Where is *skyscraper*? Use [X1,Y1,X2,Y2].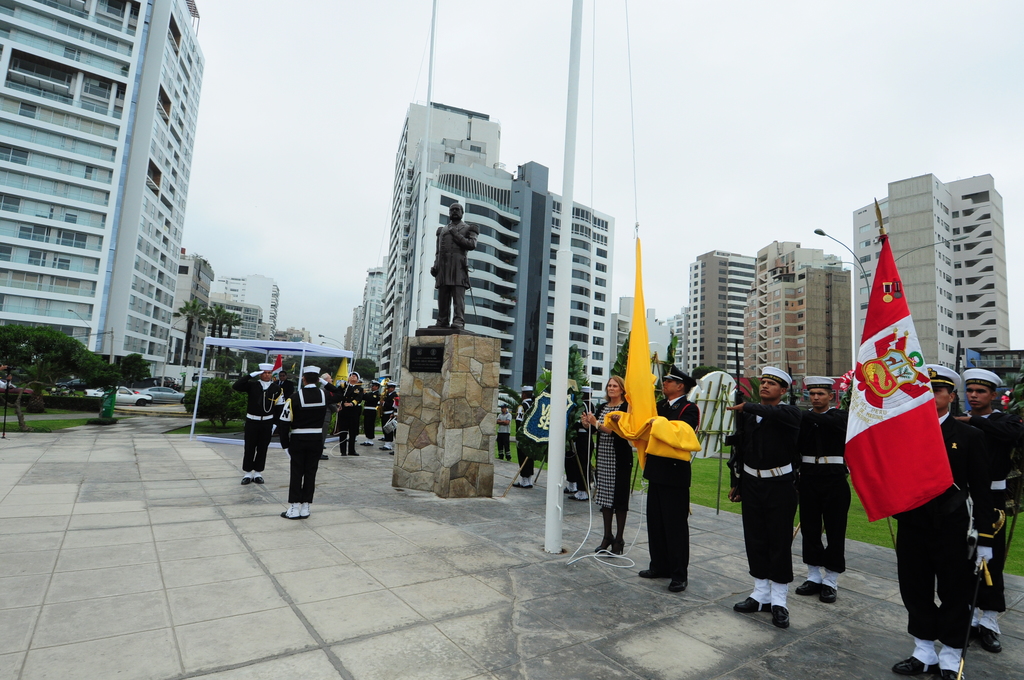
[383,103,501,392].
